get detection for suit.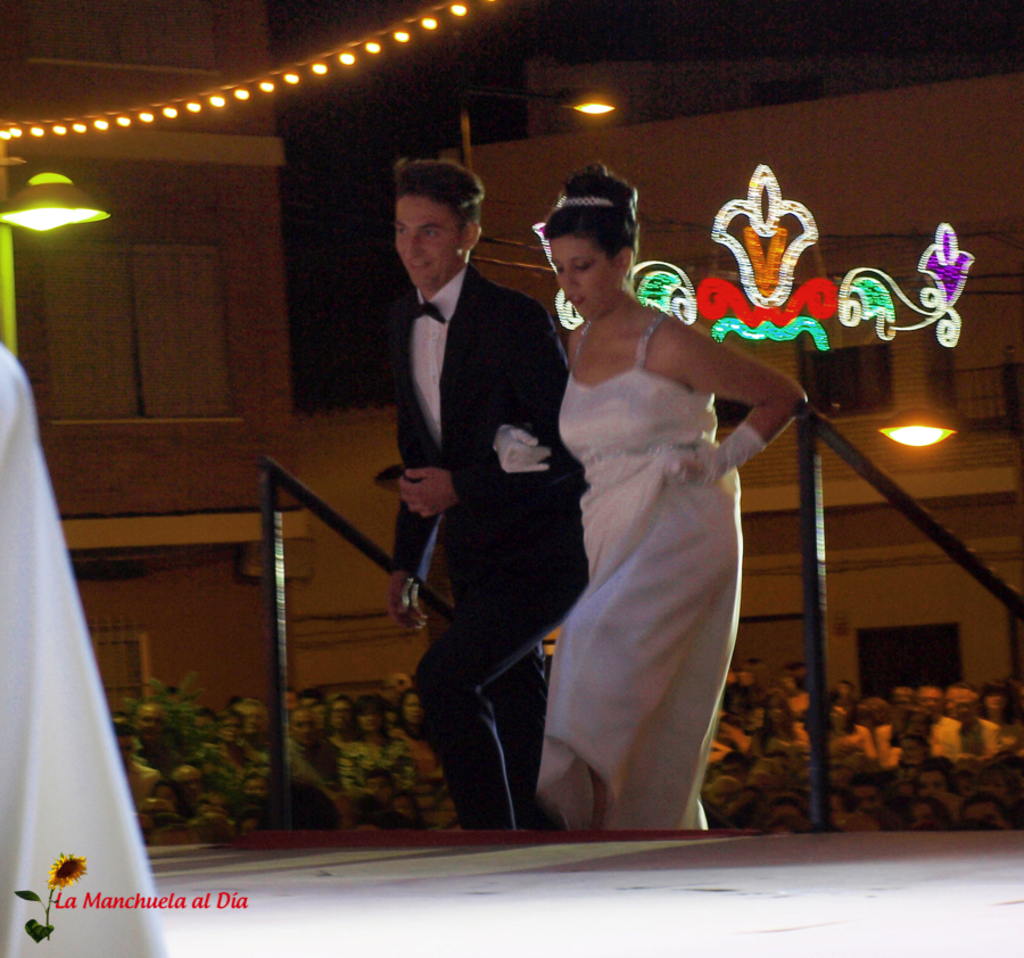
Detection: bbox(383, 266, 589, 833).
